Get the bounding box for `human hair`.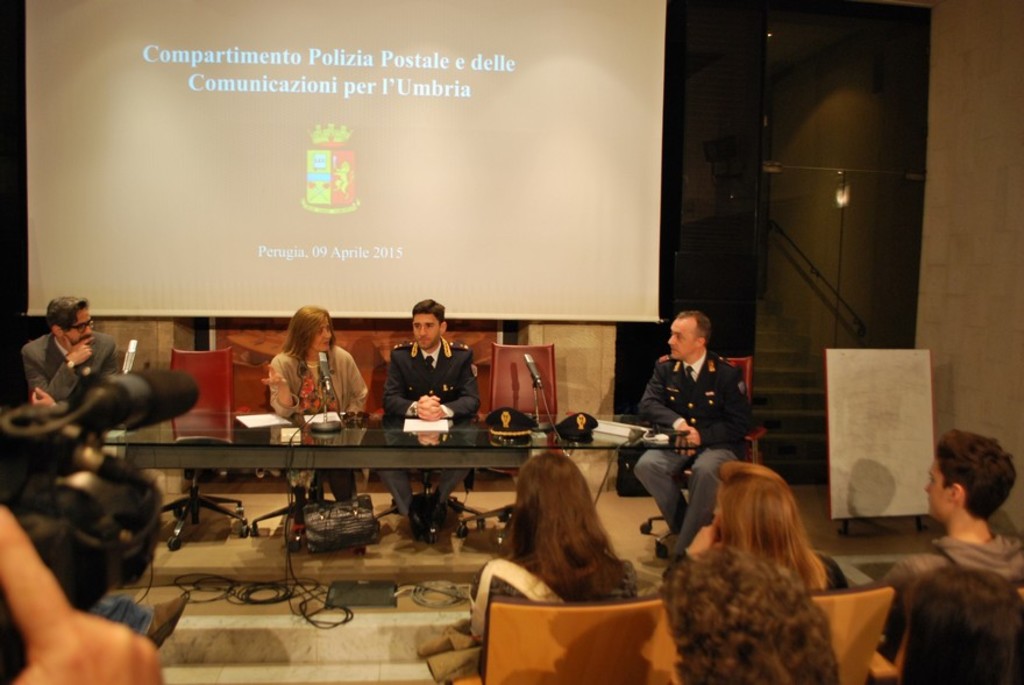
left=709, top=462, right=830, bottom=591.
